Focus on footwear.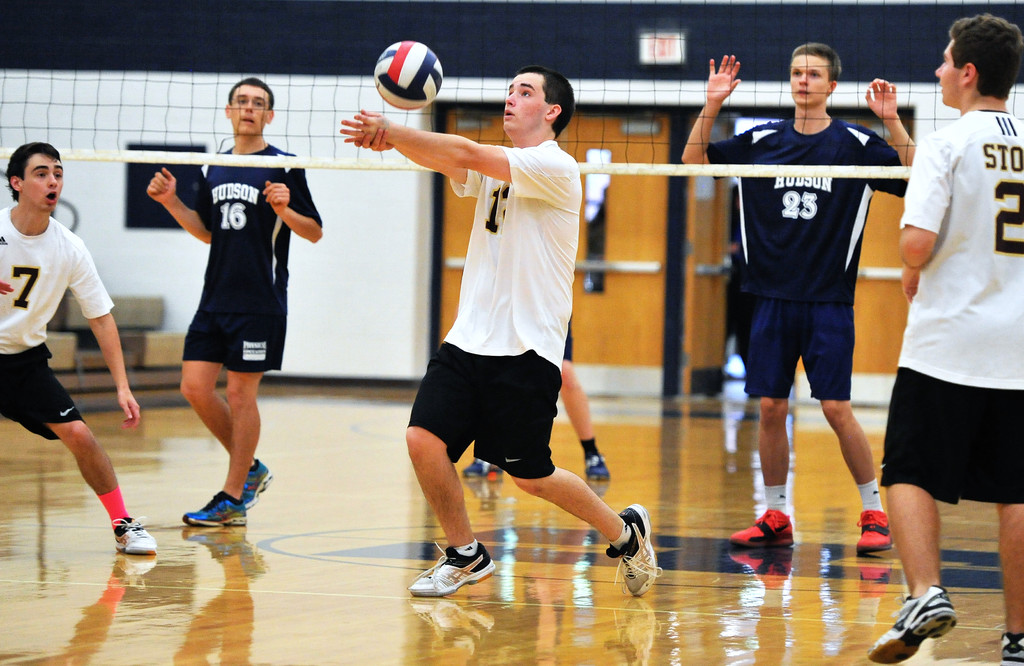
Focused at 1000:632:1023:665.
